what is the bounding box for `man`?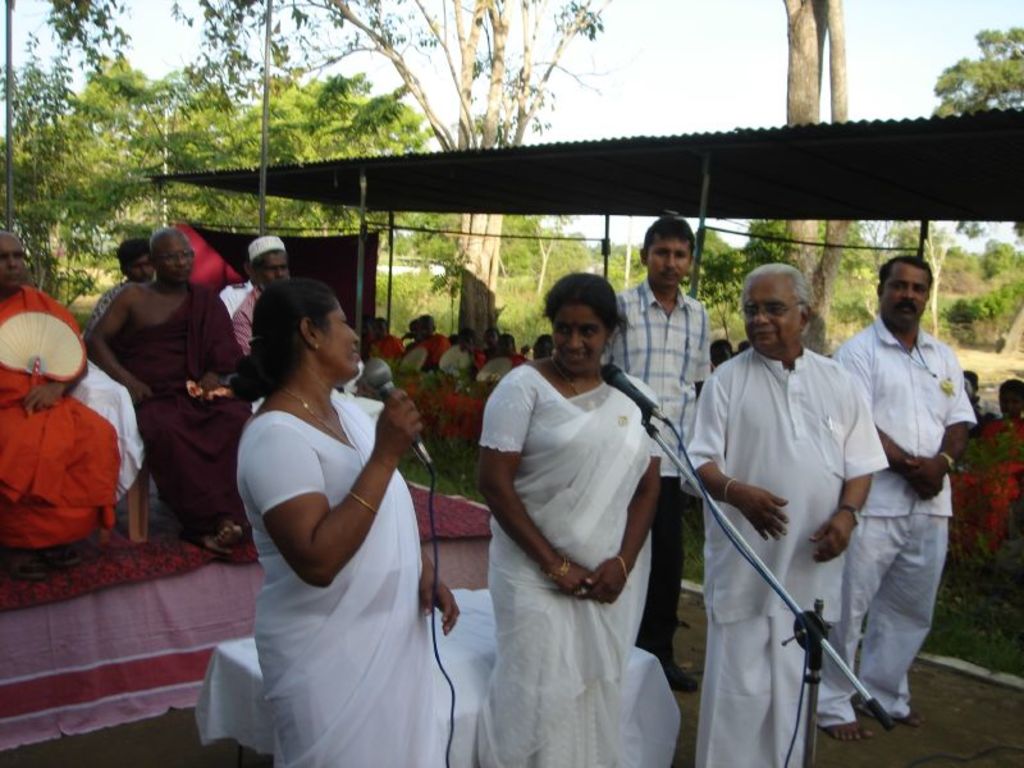
bbox=(573, 214, 710, 666).
